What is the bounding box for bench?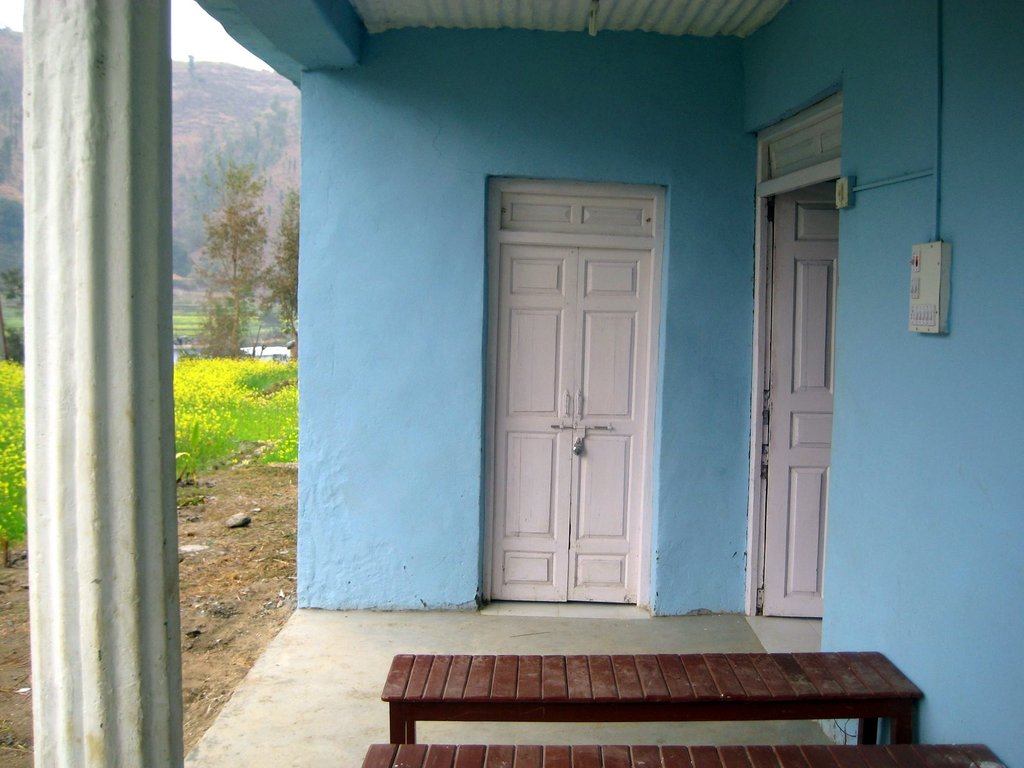
crop(397, 646, 849, 761).
